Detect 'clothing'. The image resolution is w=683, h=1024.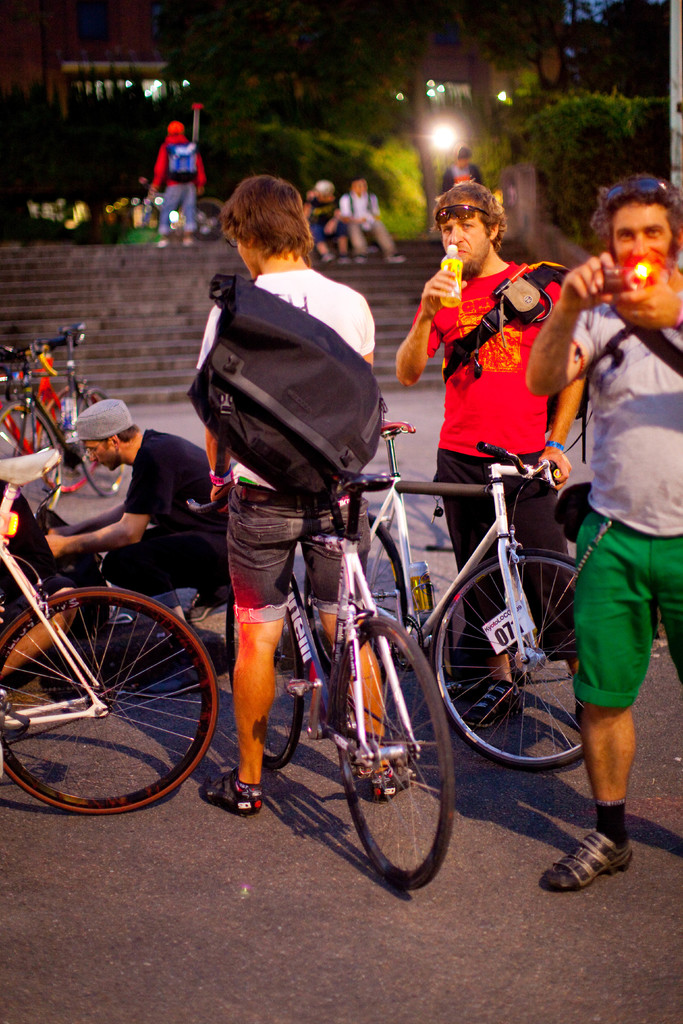
568, 292, 682, 710.
